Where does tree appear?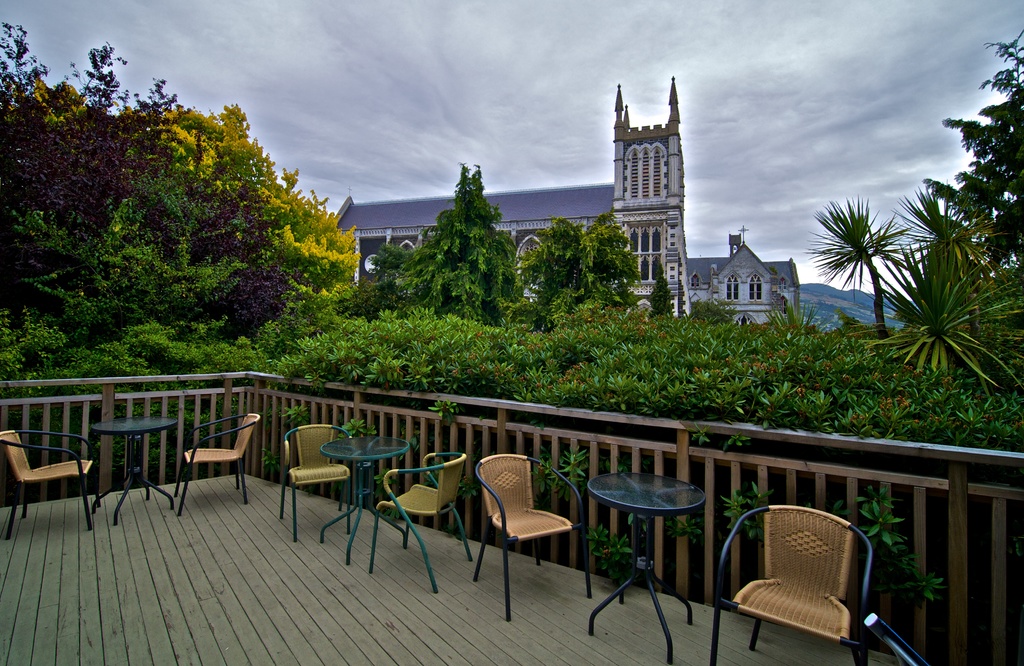
Appears at detection(915, 21, 1023, 277).
